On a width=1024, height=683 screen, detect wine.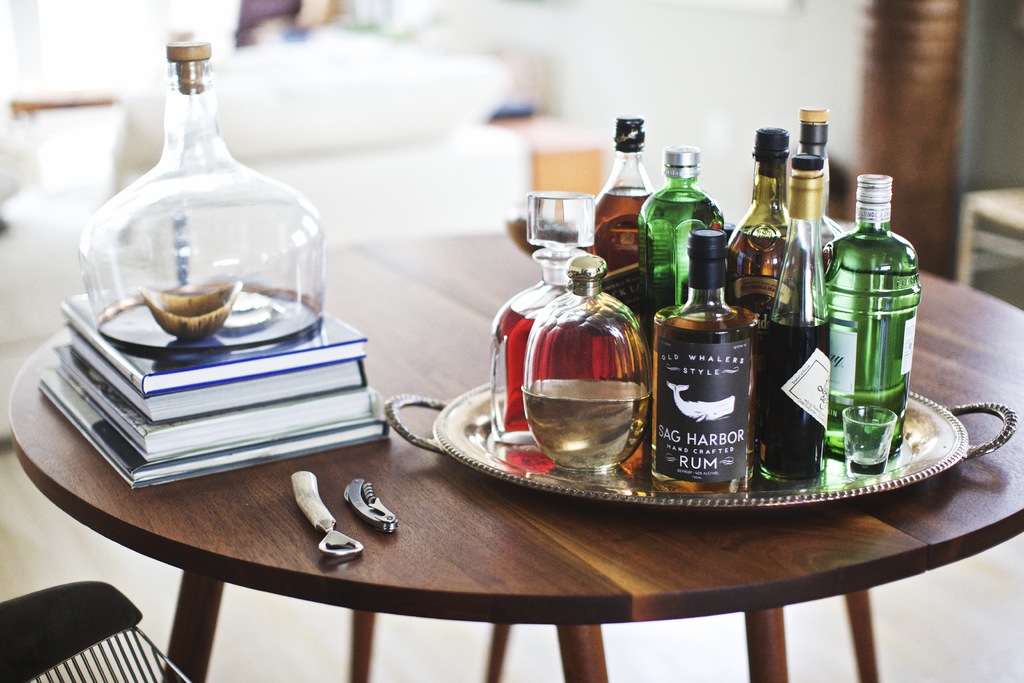
(left=821, top=192, right=922, bottom=434).
